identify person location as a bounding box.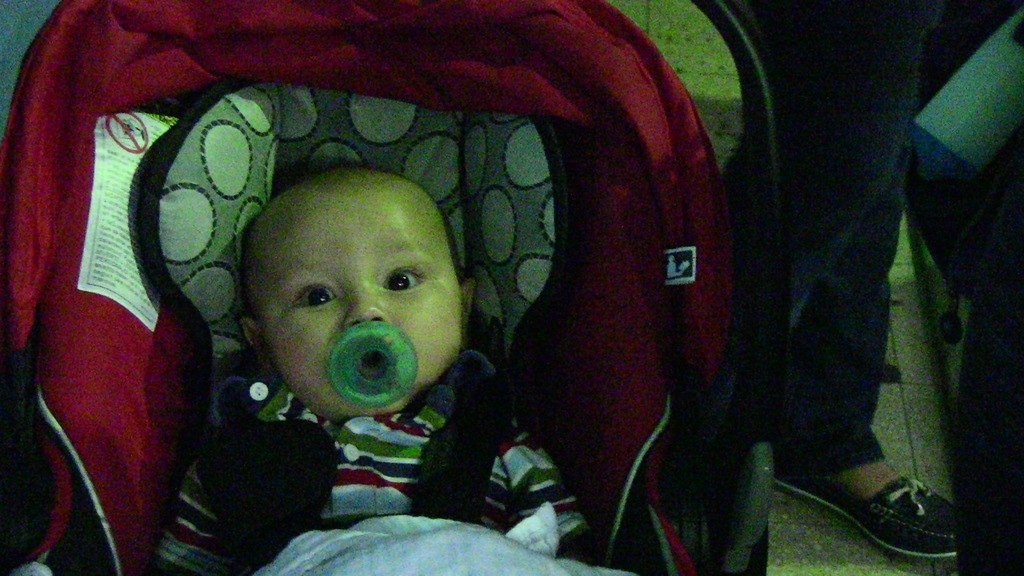
712,0,957,563.
